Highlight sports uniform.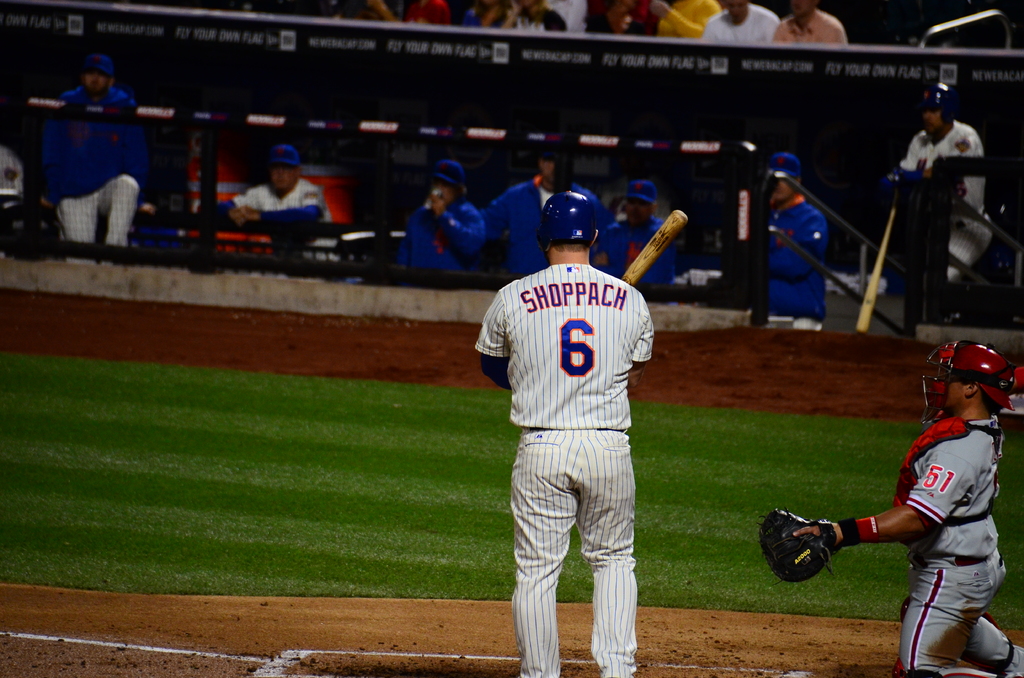
Highlighted region: 883:423:1023:677.
